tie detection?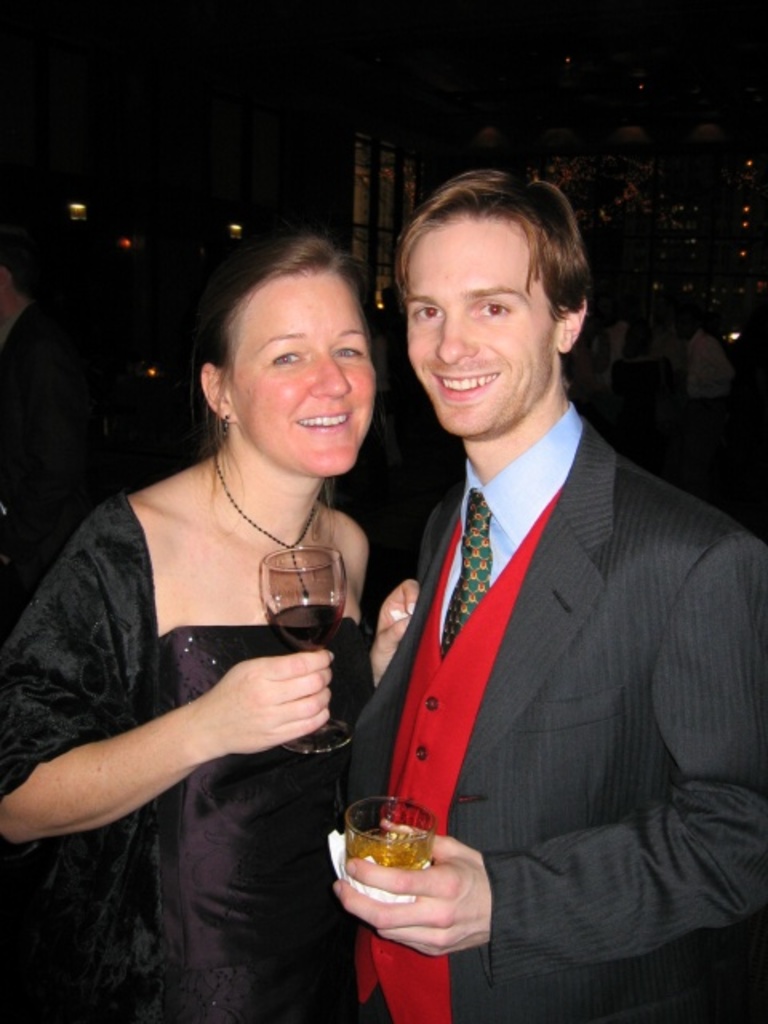
x1=438, y1=490, x2=494, y2=658
